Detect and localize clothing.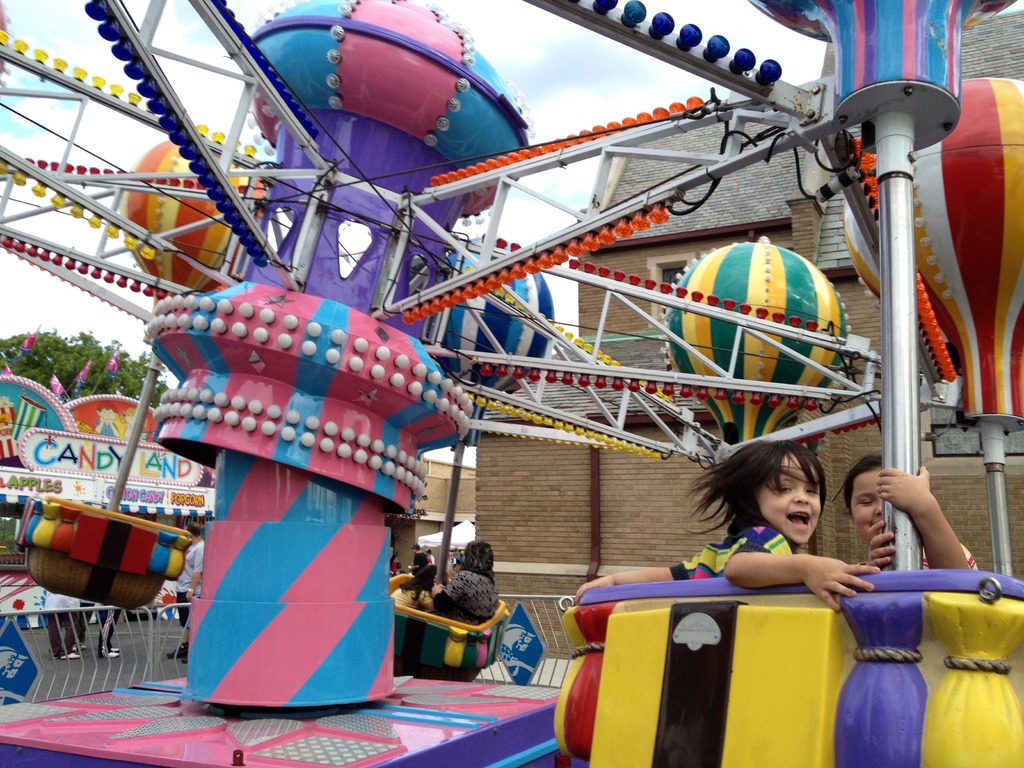
Localized at x1=175 y1=540 x2=204 y2=627.
